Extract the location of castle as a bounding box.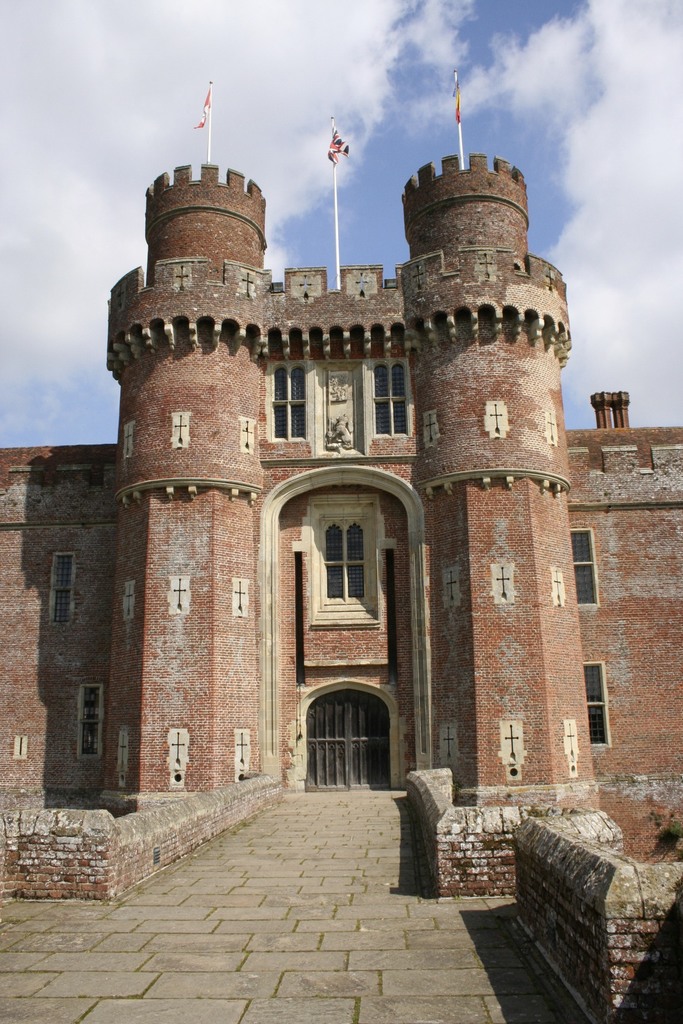
[18,62,679,868].
